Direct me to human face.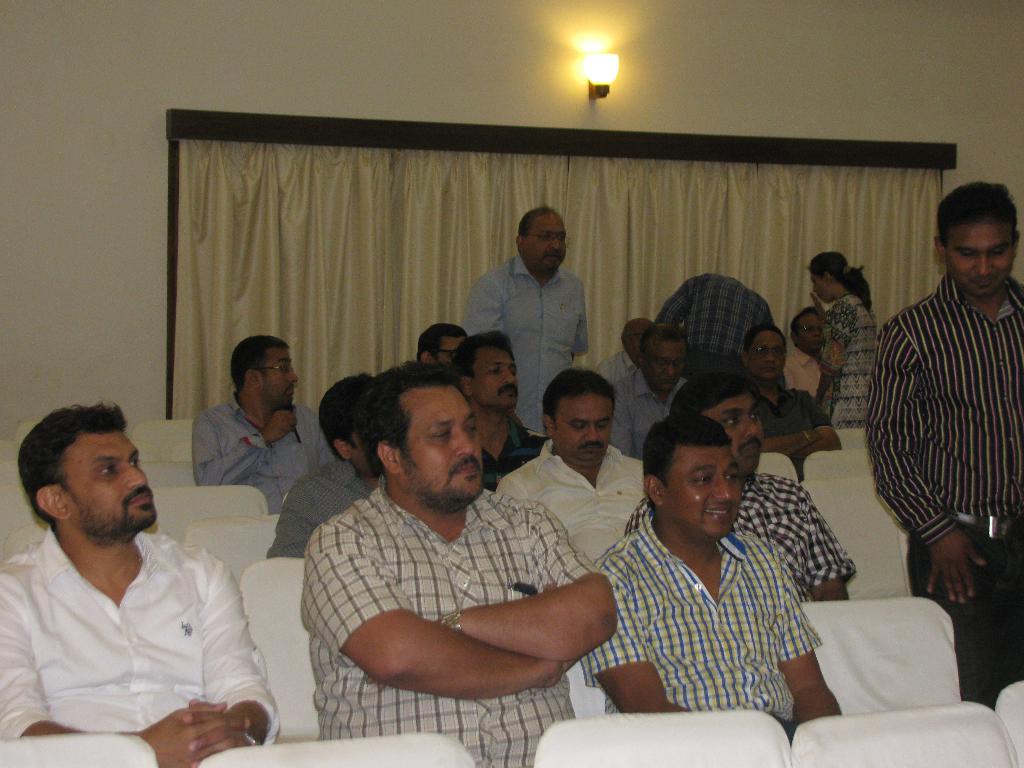
Direction: {"x1": 401, "y1": 388, "x2": 484, "y2": 500}.
